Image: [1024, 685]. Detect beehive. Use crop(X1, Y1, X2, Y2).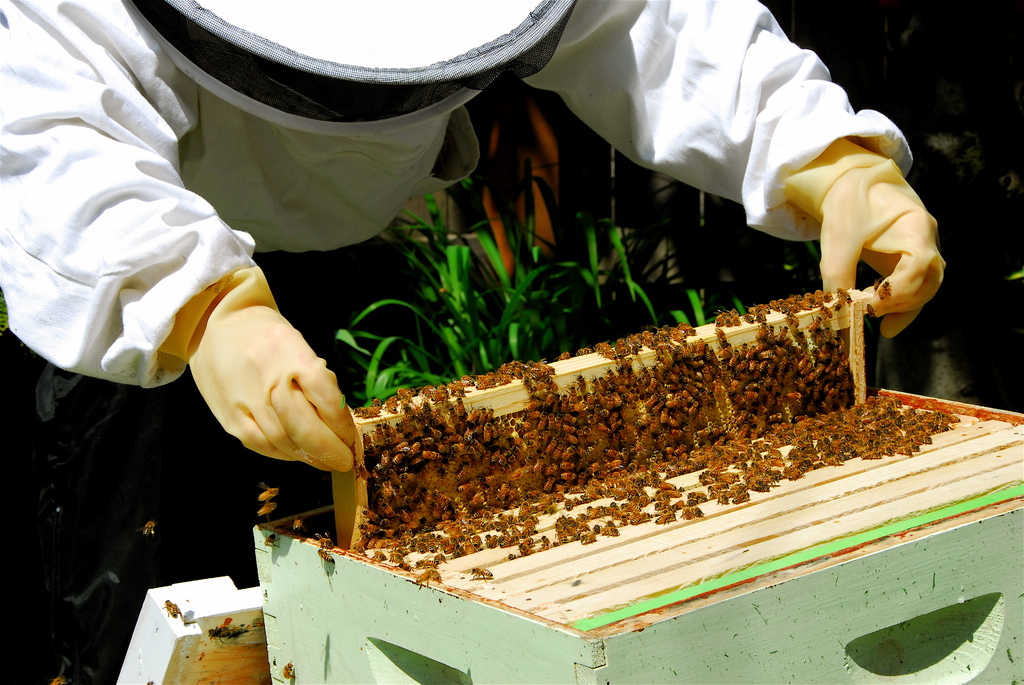
crop(250, 282, 1023, 684).
